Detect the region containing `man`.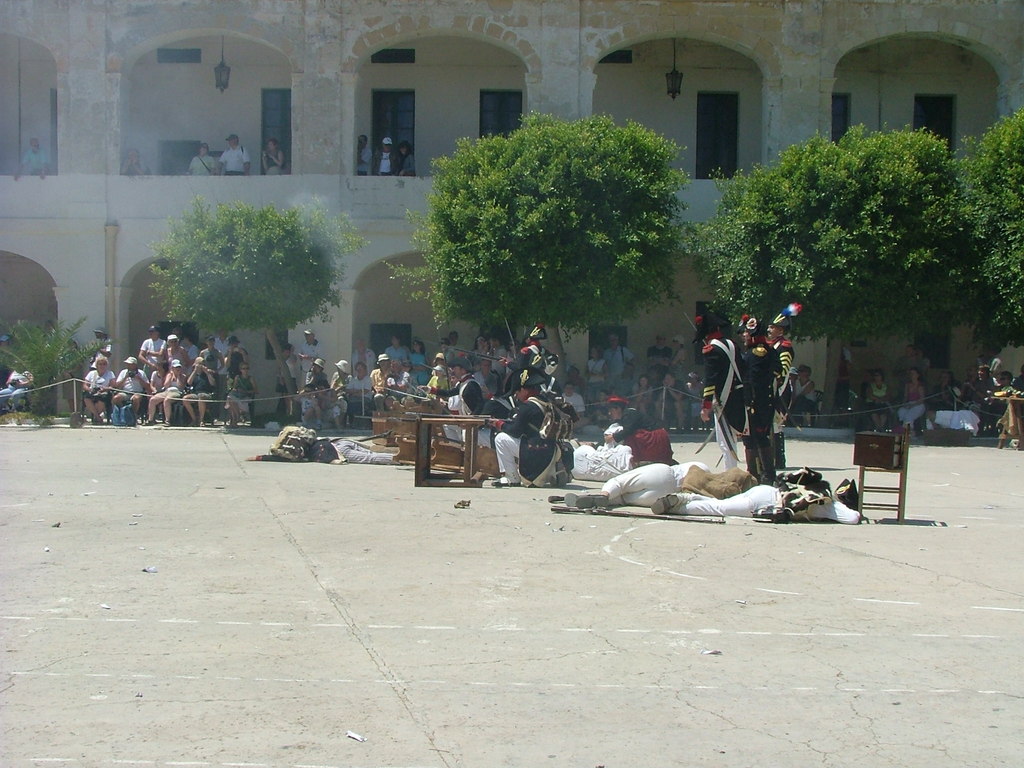
box(298, 356, 330, 425).
